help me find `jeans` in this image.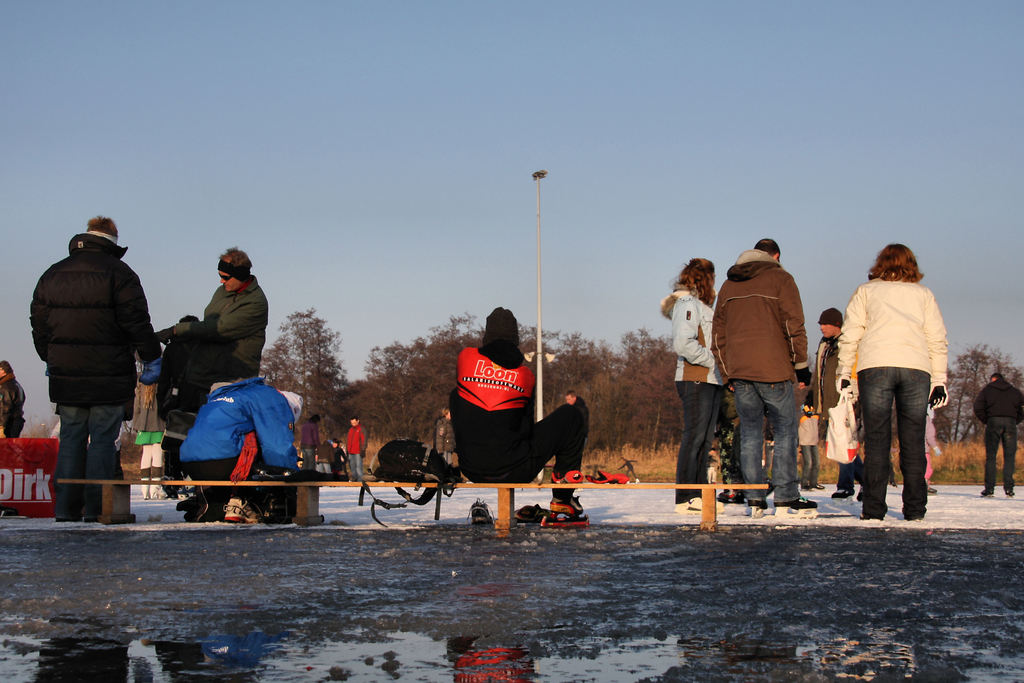
Found it: bbox=[317, 461, 330, 473].
